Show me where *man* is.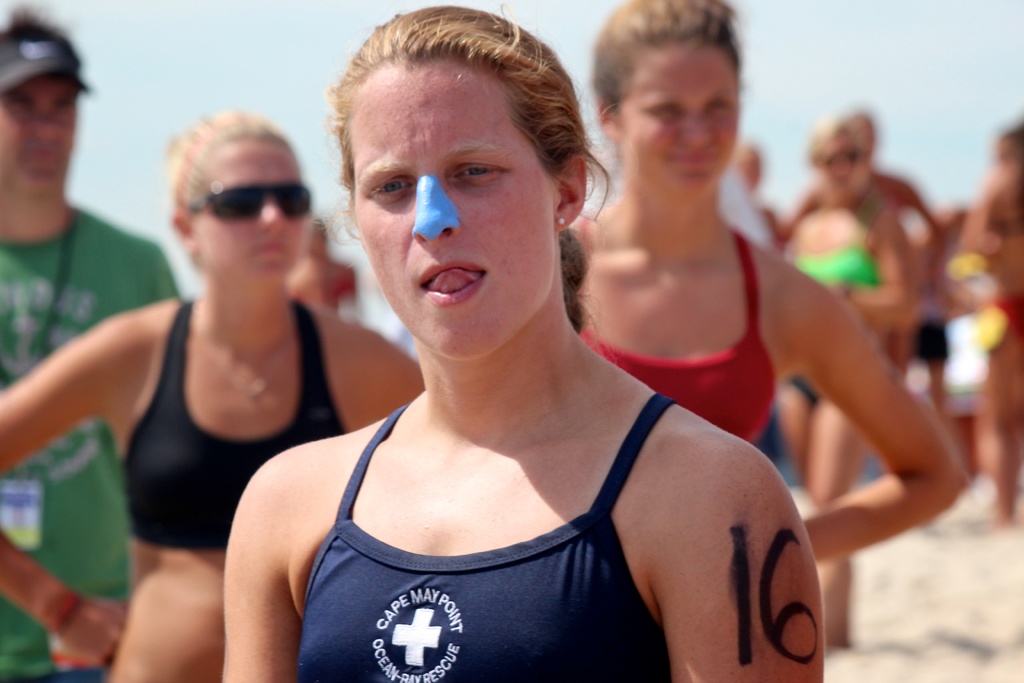
*man* is at 0,0,194,682.
